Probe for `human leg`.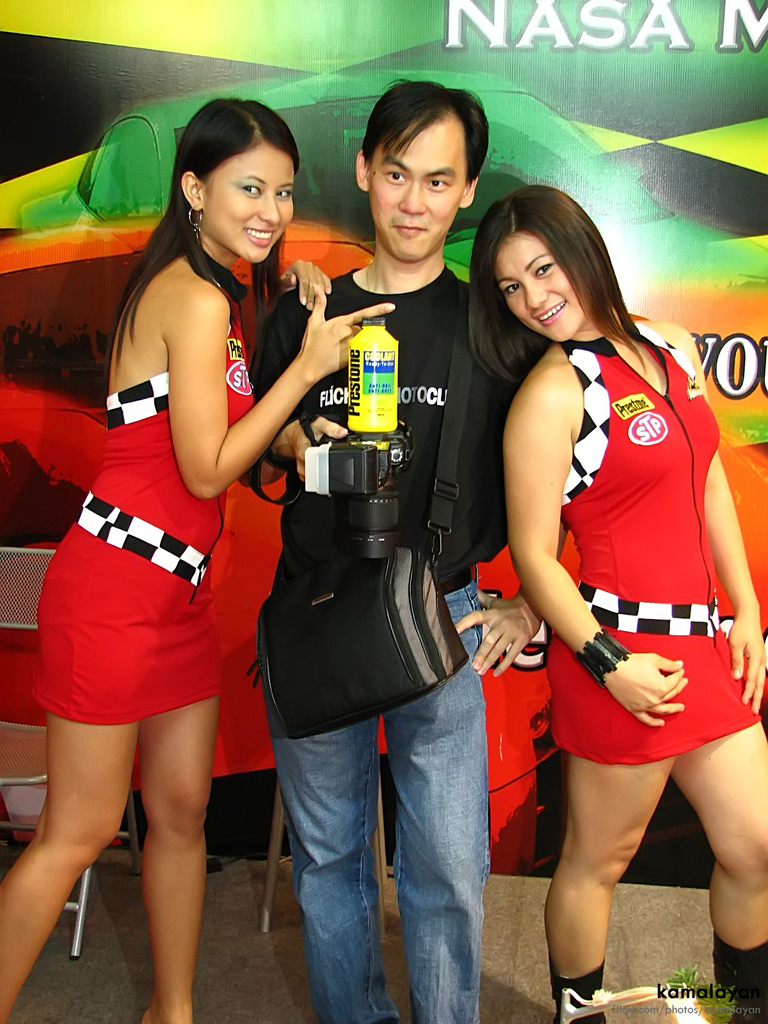
Probe result: [left=382, top=582, right=487, bottom=1023].
